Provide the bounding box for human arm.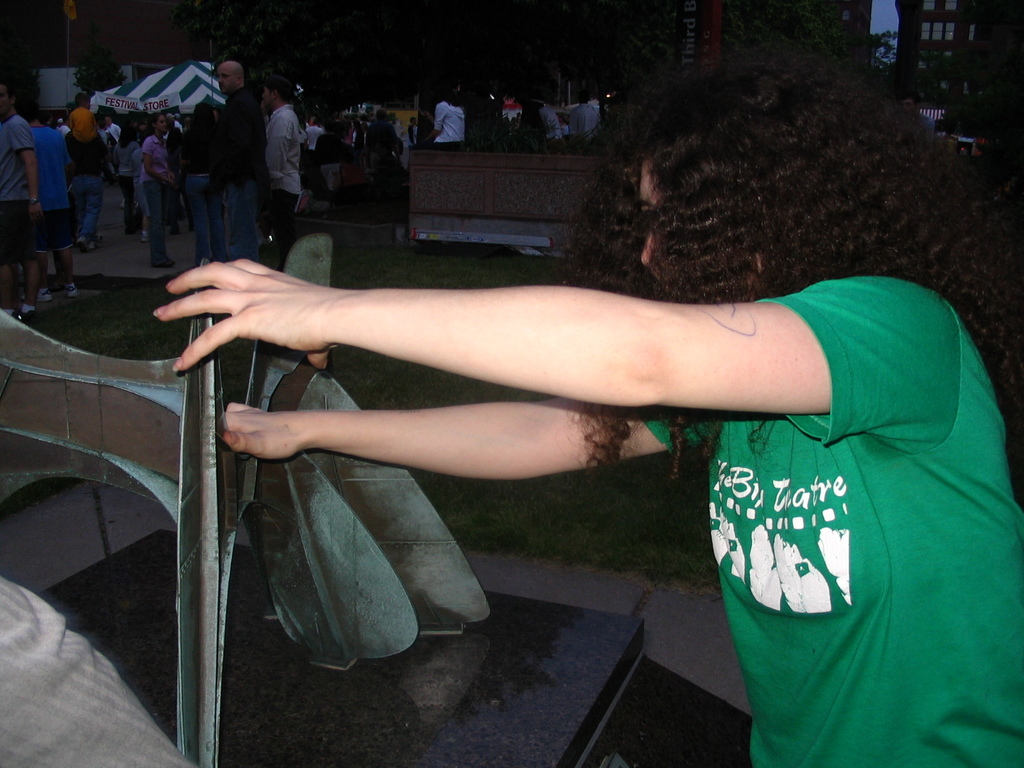
<bbox>264, 120, 284, 174</bbox>.
